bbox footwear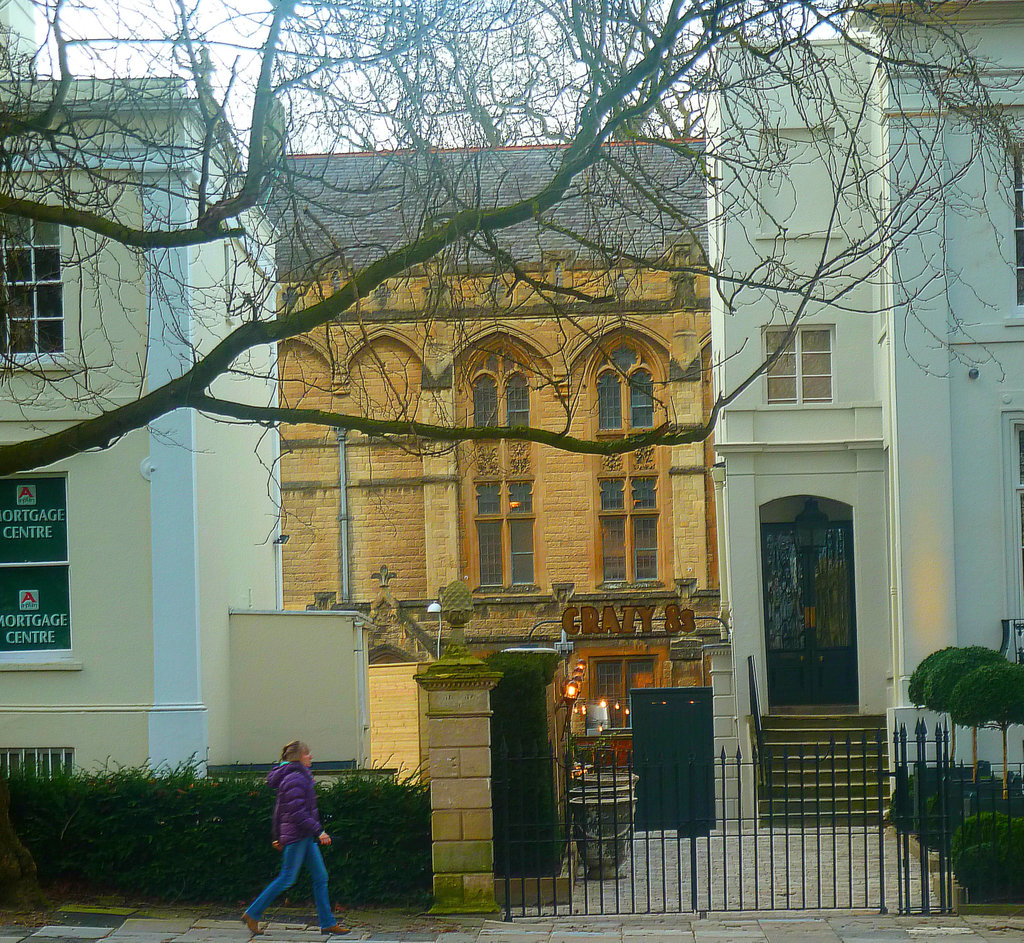
{"left": 240, "top": 915, "right": 263, "bottom": 934}
